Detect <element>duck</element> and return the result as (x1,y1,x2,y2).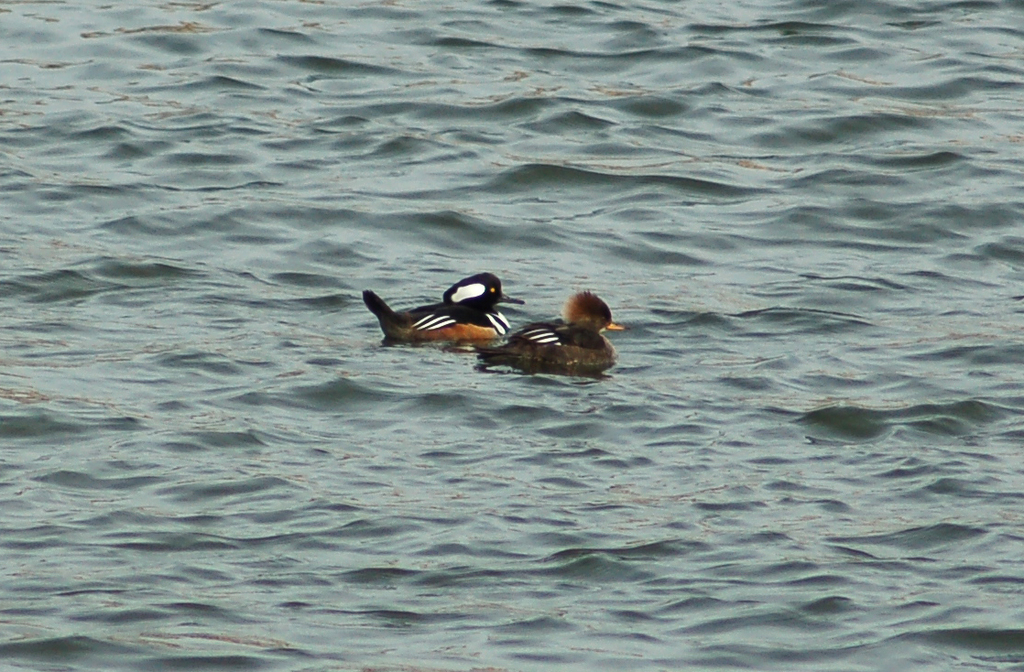
(356,264,522,337).
